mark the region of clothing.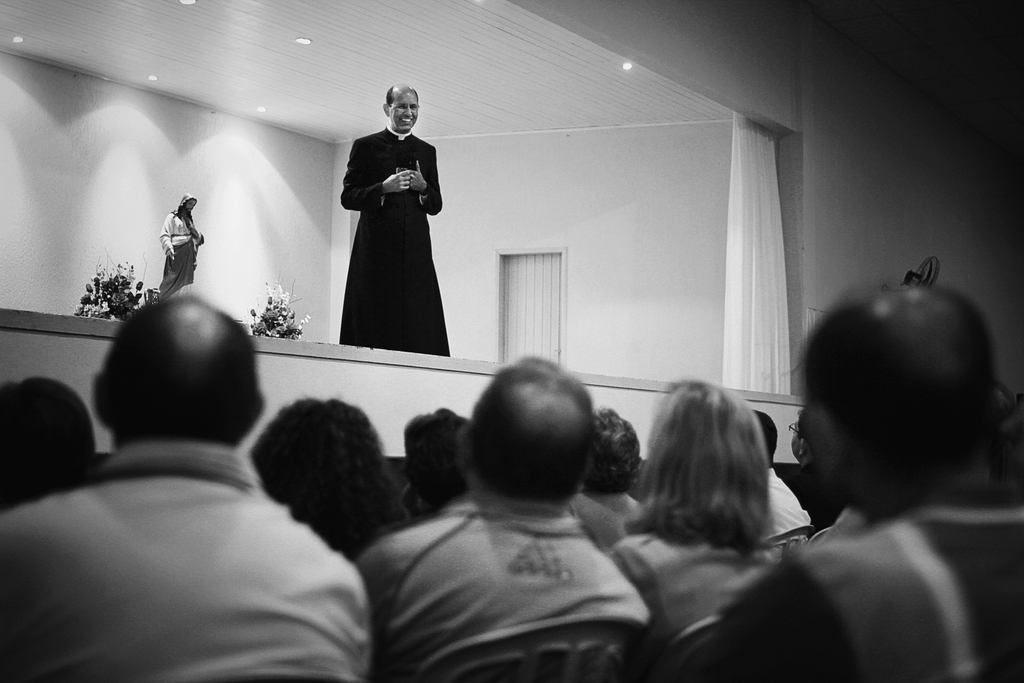
Region: <bbox>614, 514, 771, 661</bbox>.
